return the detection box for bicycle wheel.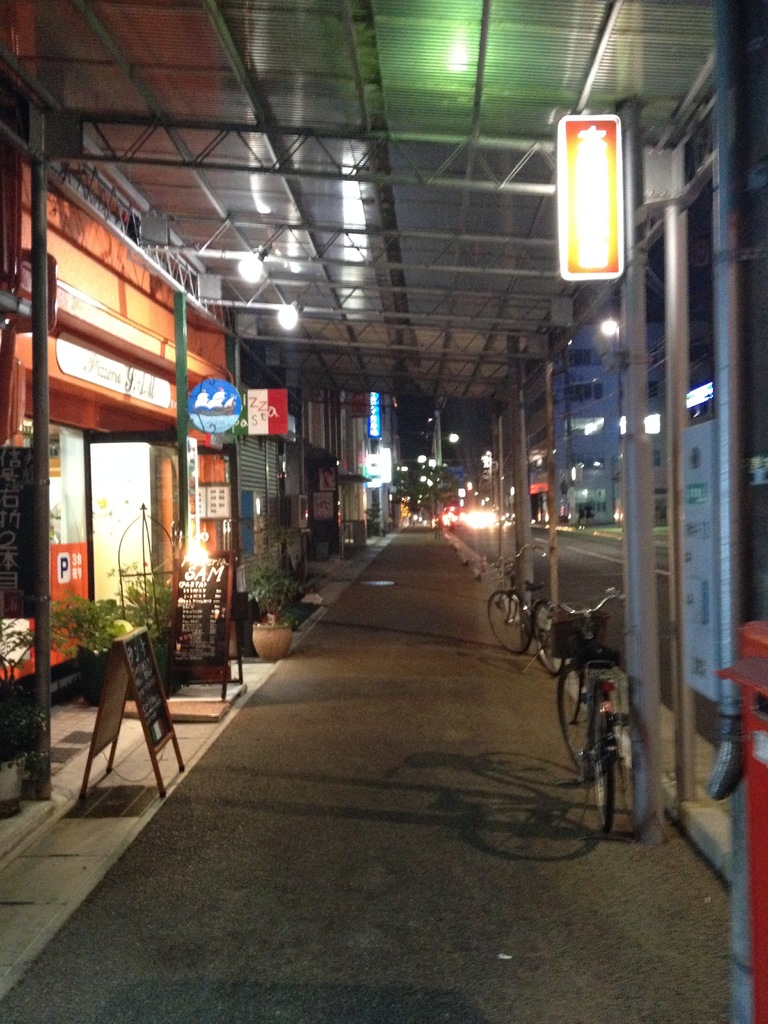
556/665/591/782.
